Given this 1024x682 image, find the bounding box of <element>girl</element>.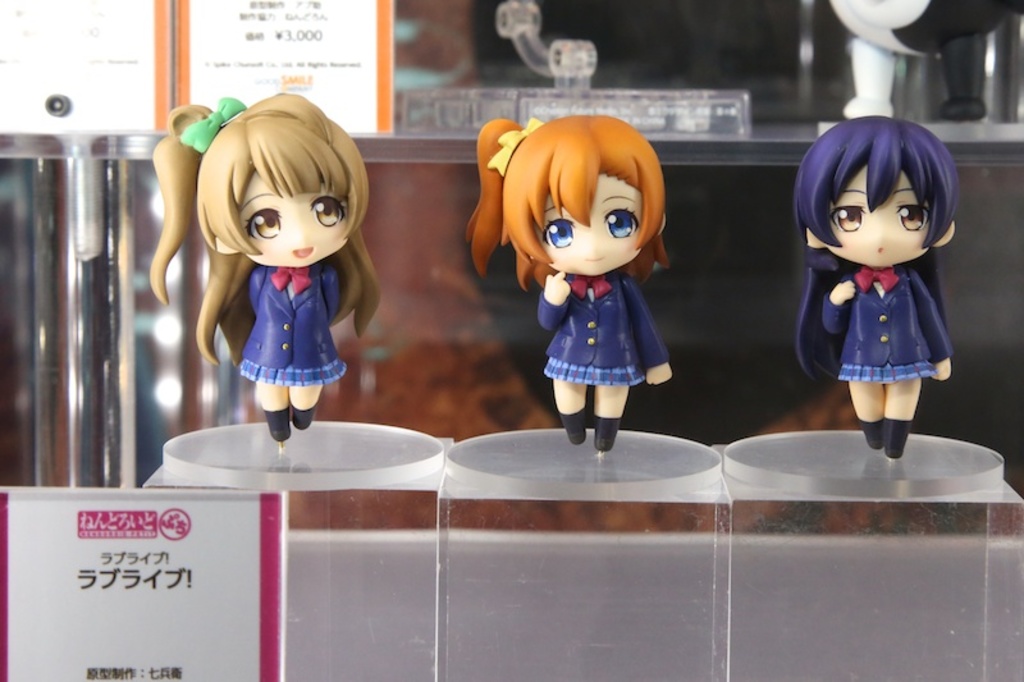
462:115:675:454.
